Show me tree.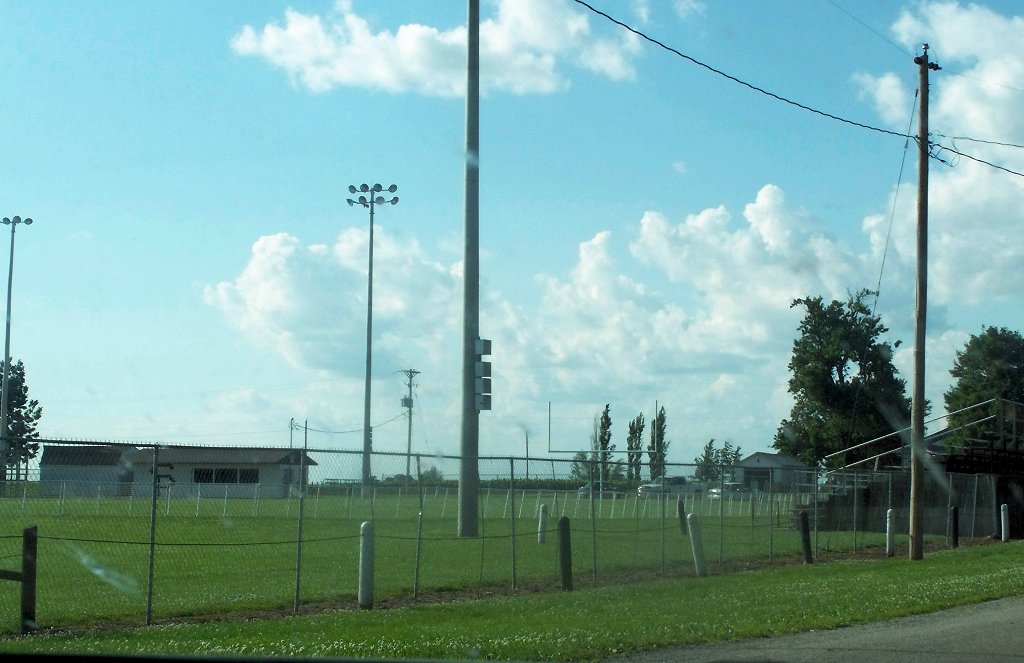
tree is here: 0 354 44 479.
